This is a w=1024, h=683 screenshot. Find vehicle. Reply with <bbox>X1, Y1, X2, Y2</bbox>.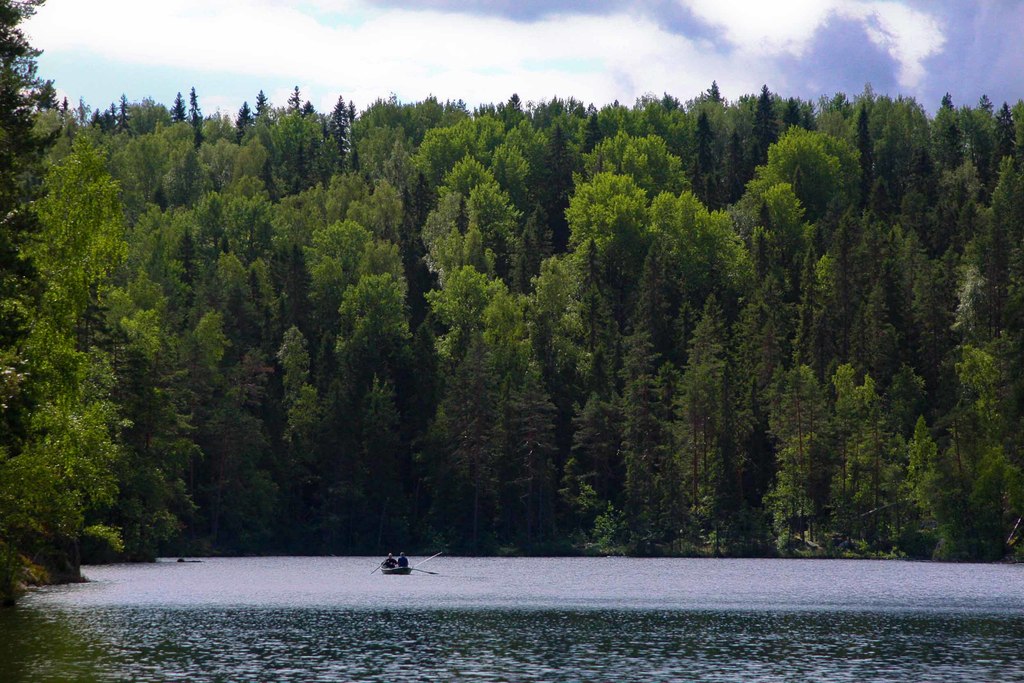
<bbox>380, 565, 413, 573</bbox>.
